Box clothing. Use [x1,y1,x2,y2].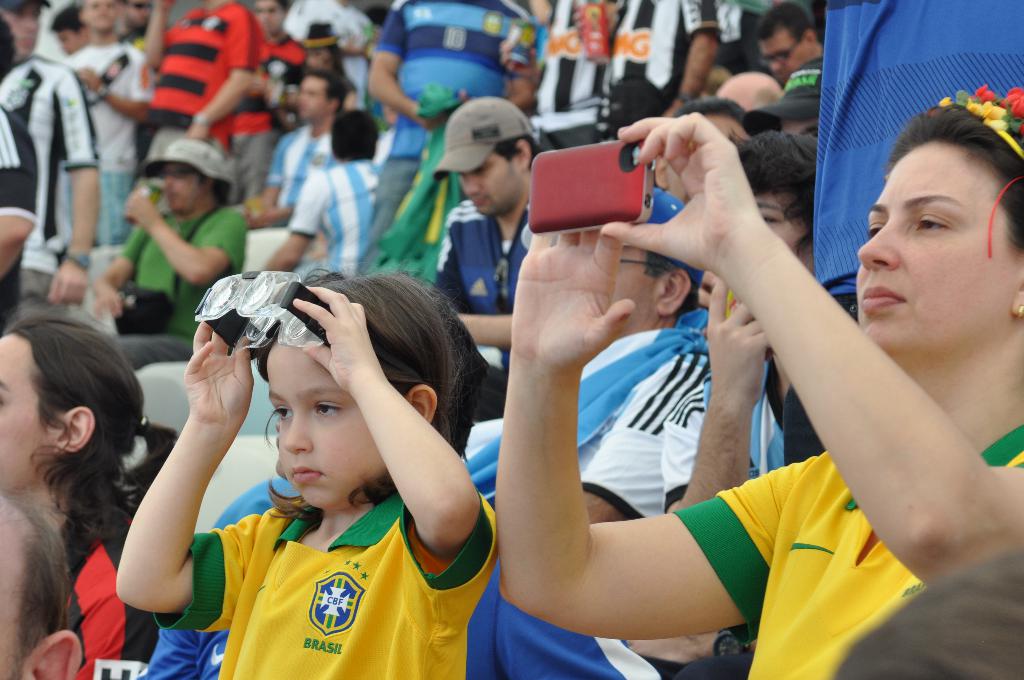
[525,0,620,143].
